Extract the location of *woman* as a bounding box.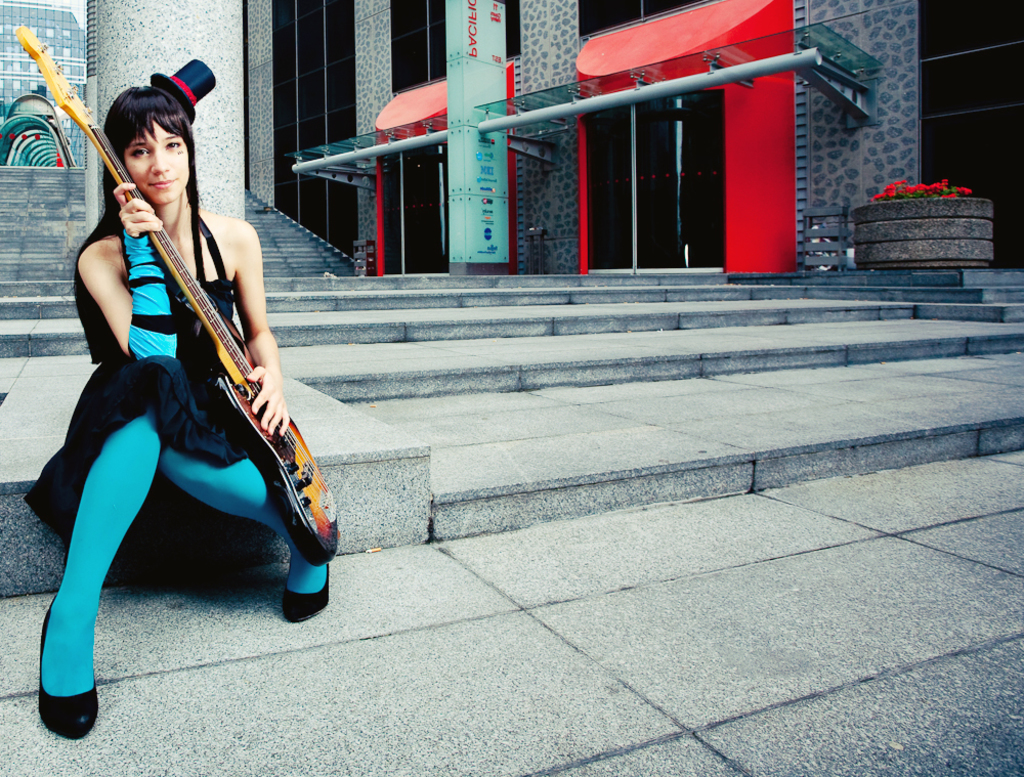
{"x1": 39, "y1": 68, "x2": 315, "y2": 735}.
